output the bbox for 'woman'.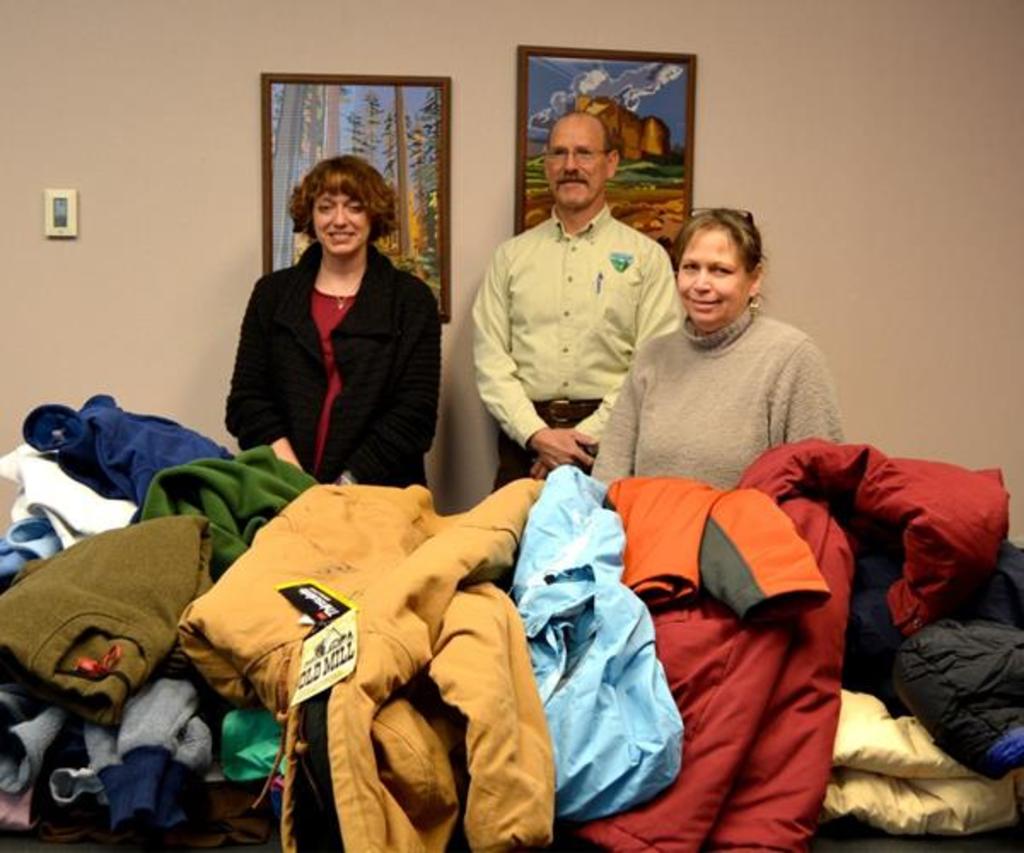
rect(224, 164, 444, 490).
